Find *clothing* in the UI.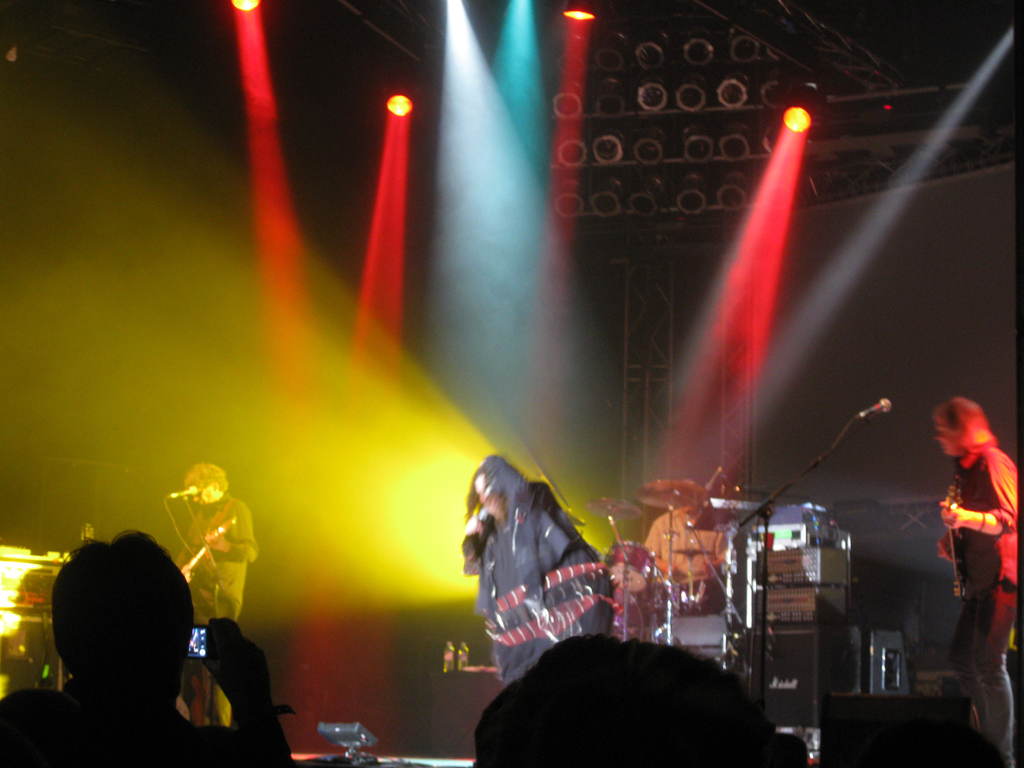
UI element at region(929, 427, 1016, 655).
